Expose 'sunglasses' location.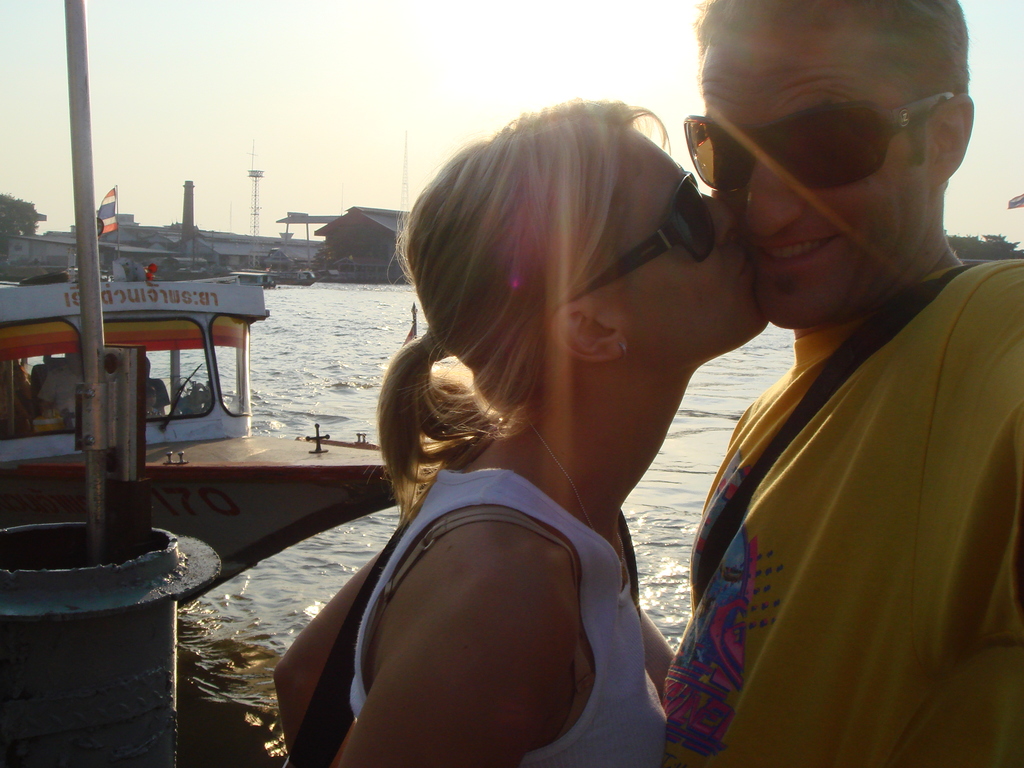
Exposed at x1=571 y1=167 x2=714 y2=302.
